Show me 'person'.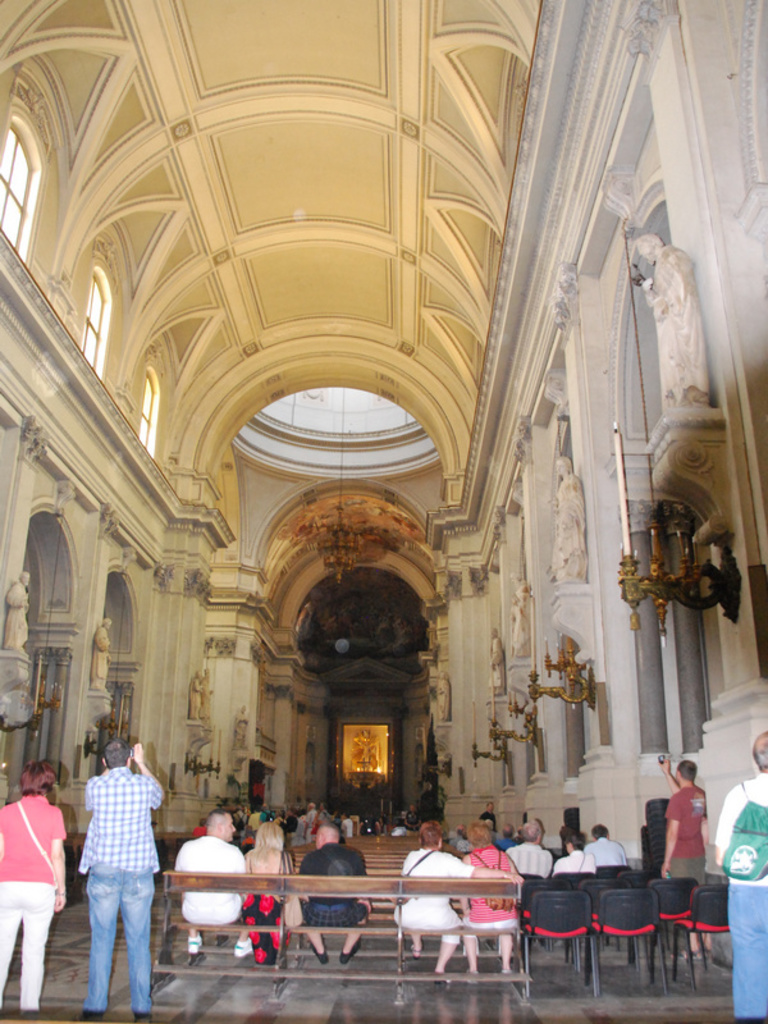
'person' is here: 582/818/627/869.
